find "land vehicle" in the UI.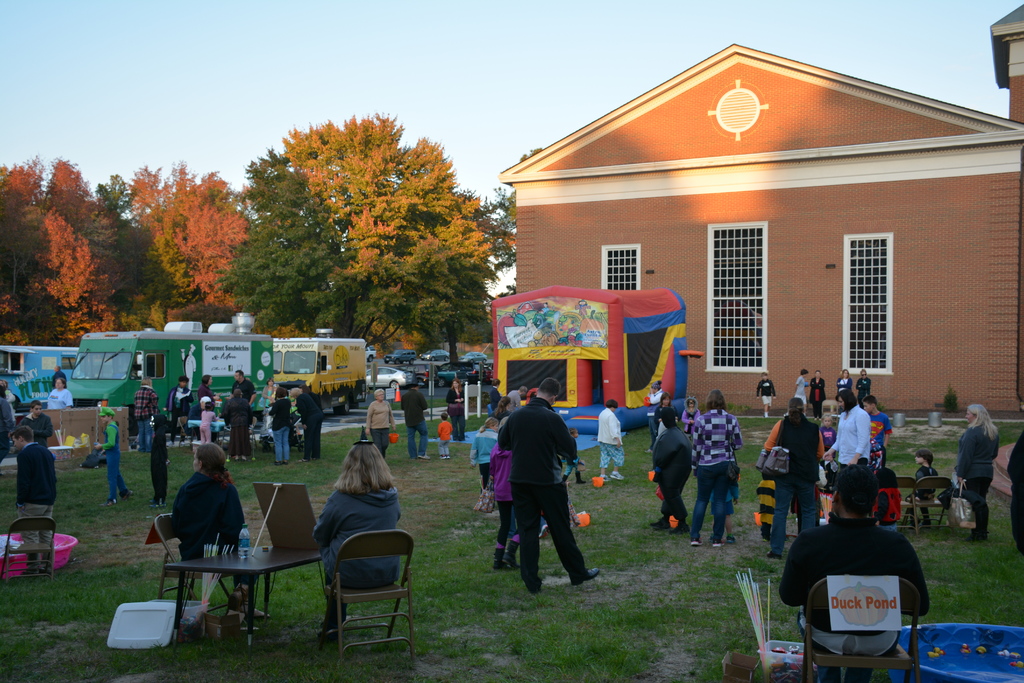
UI element at bbox=(438, 360, 467, 388).
